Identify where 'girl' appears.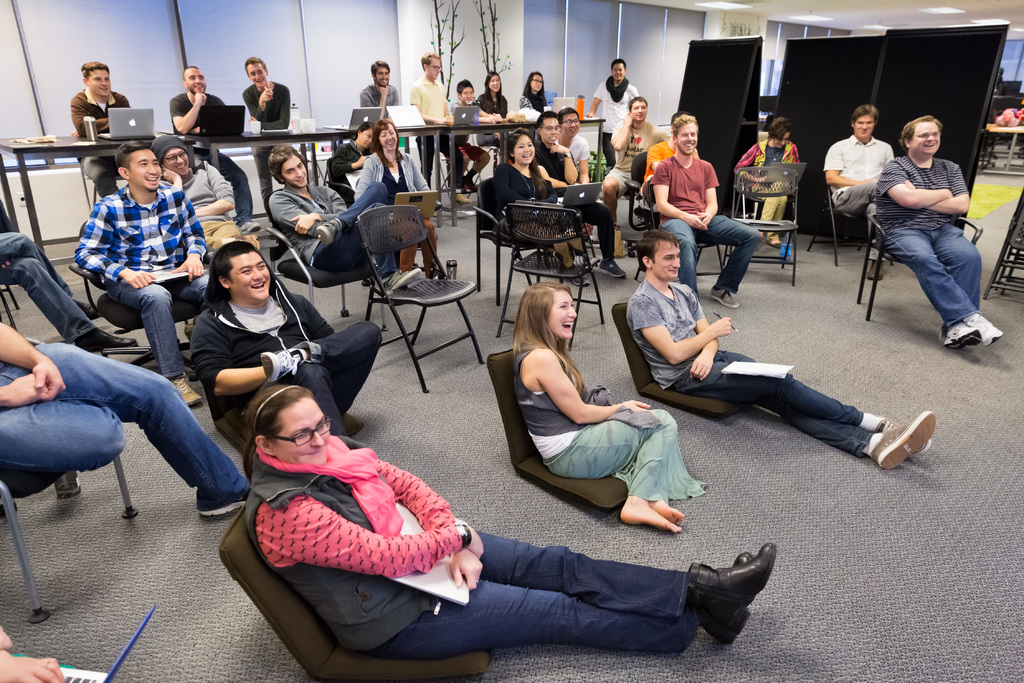
Appears at 489,126,618,274.
